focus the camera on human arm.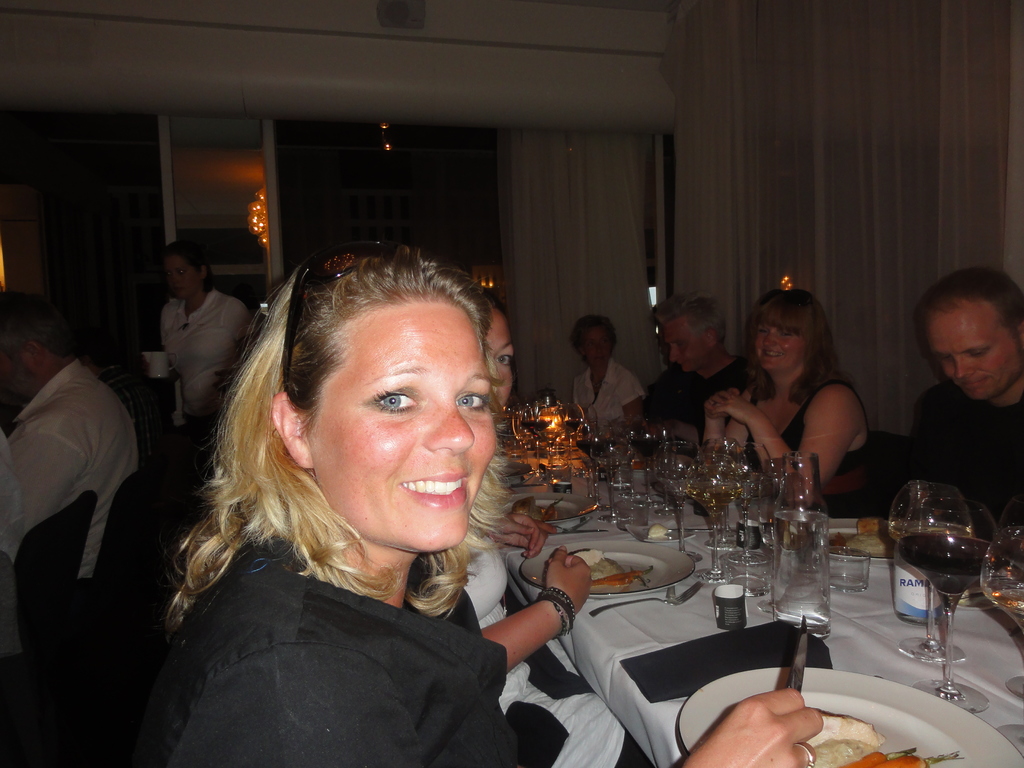
Focus region: 493 511 567 560.
